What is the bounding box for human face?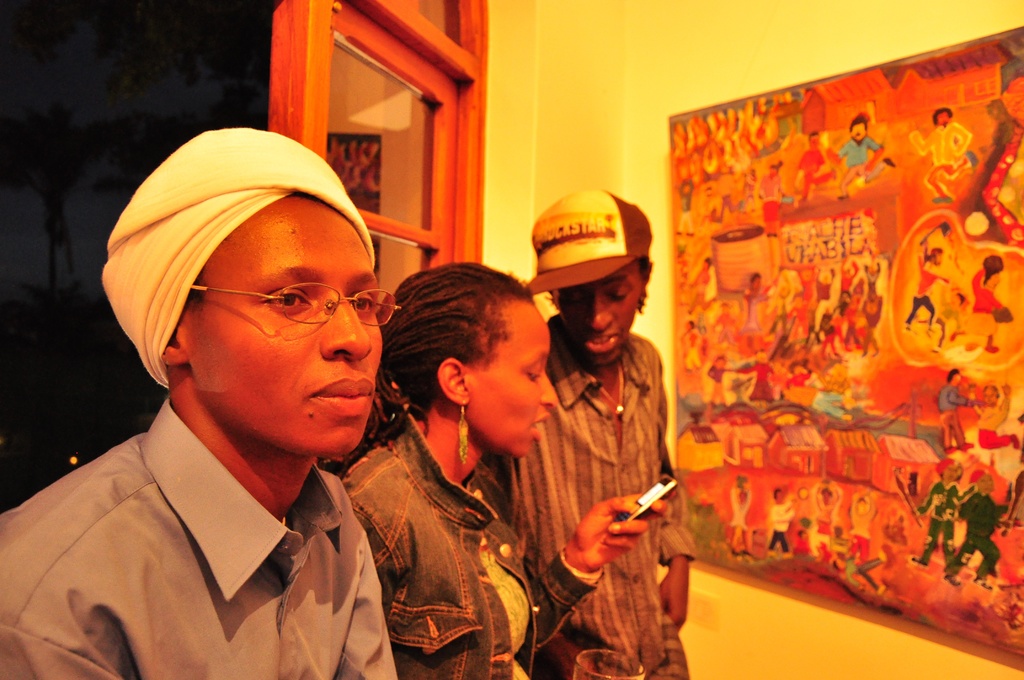
Rect(986, 390, 996, 409).
